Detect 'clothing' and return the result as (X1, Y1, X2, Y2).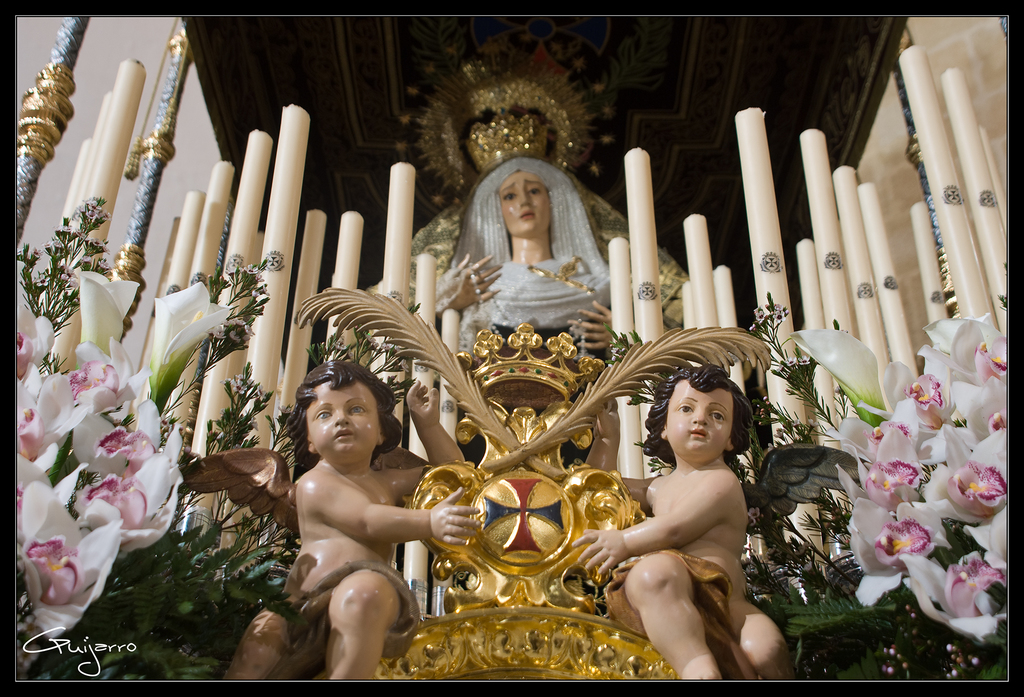
(257, 561, 422, 680).
